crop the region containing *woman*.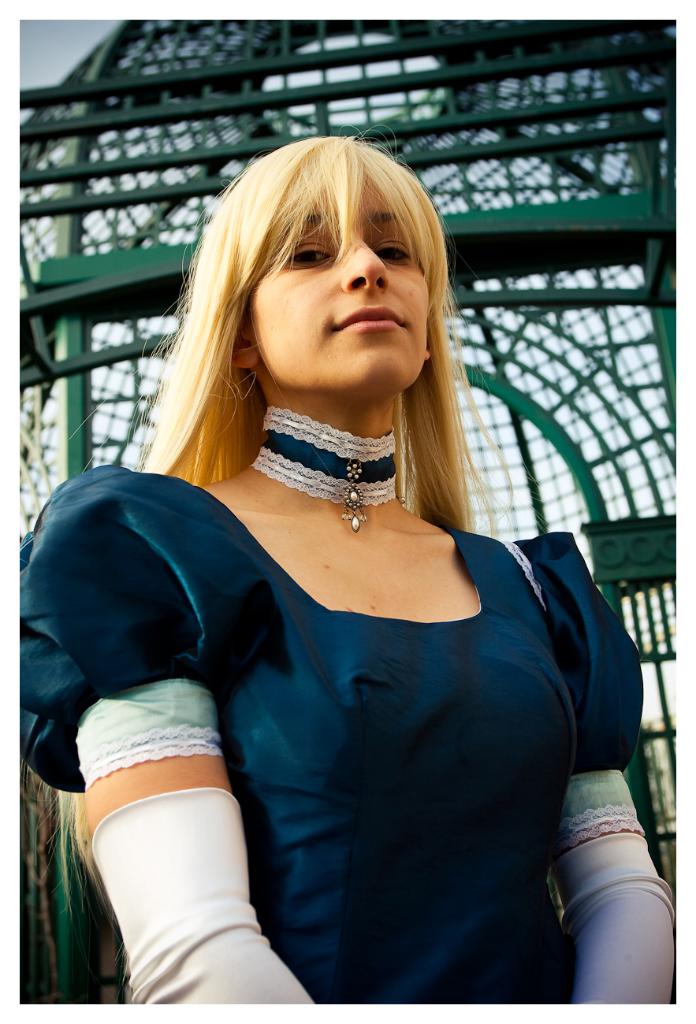
Crop region: 36,142,629,1002.
